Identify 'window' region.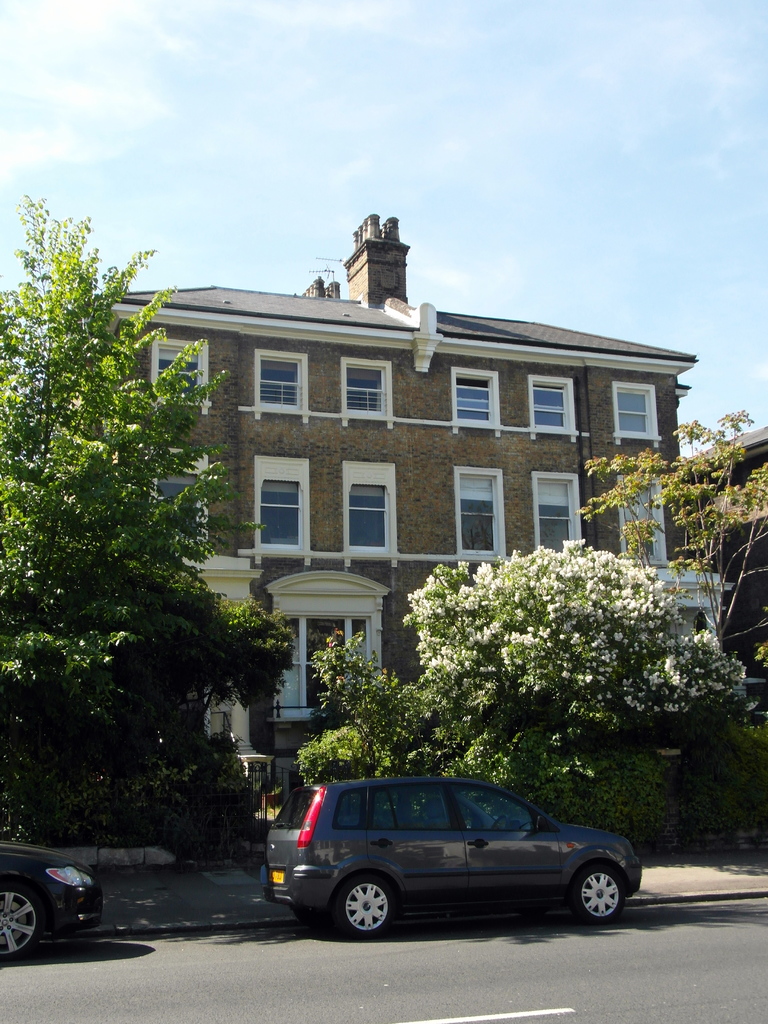
Region: select_region(255, 356, 300, 410).
